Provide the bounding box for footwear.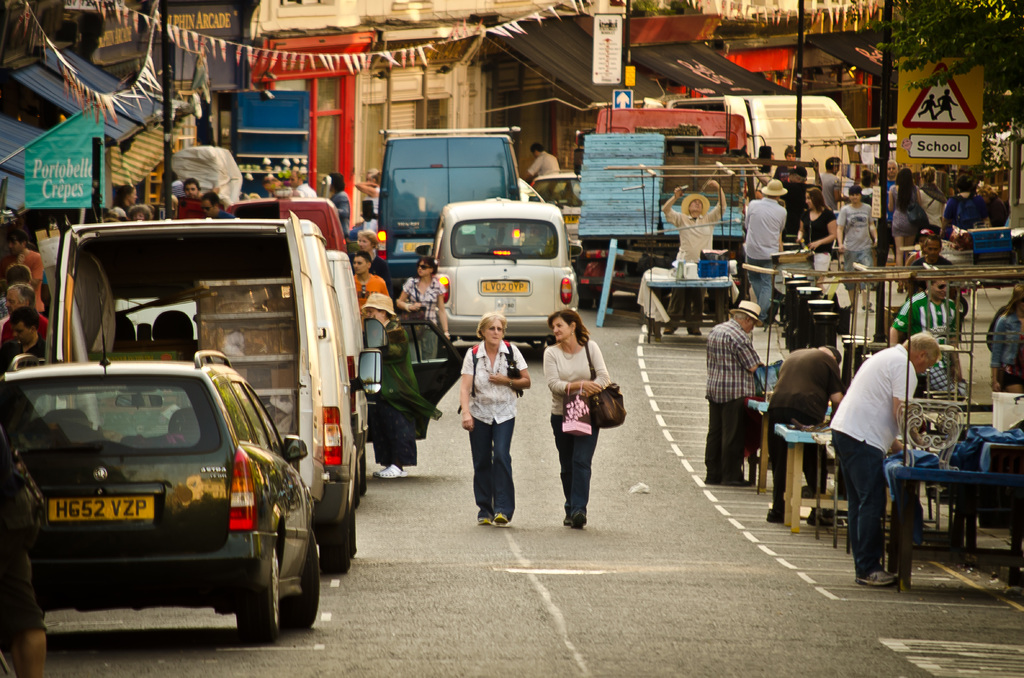
box(688, 328, 700, 337).
